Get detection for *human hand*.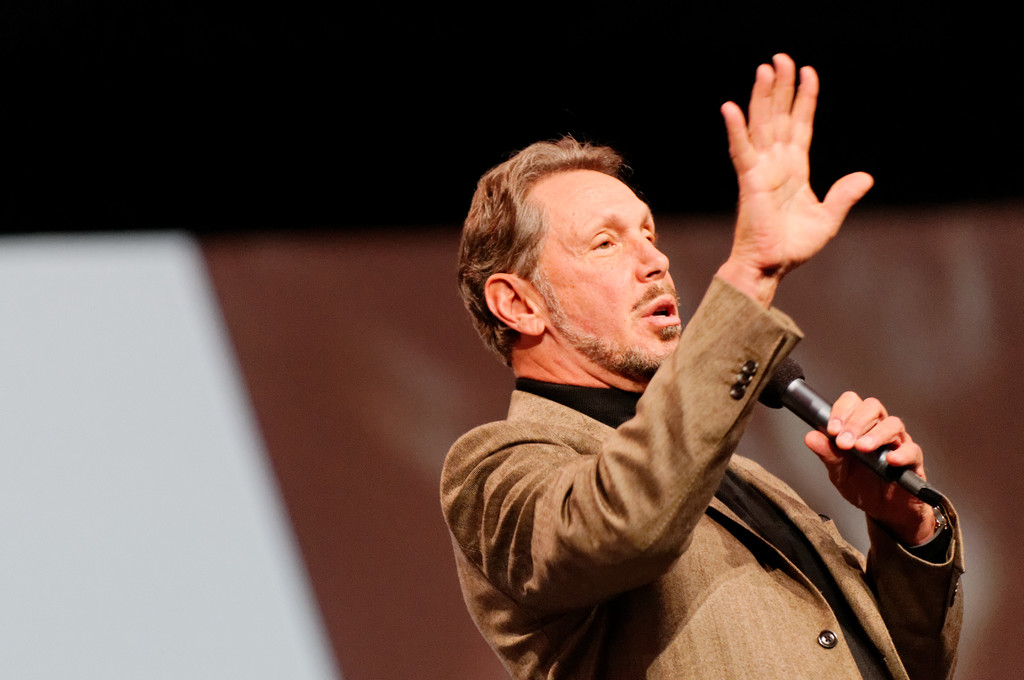
Detection: <region>796, 386, 947, 491</region>.
